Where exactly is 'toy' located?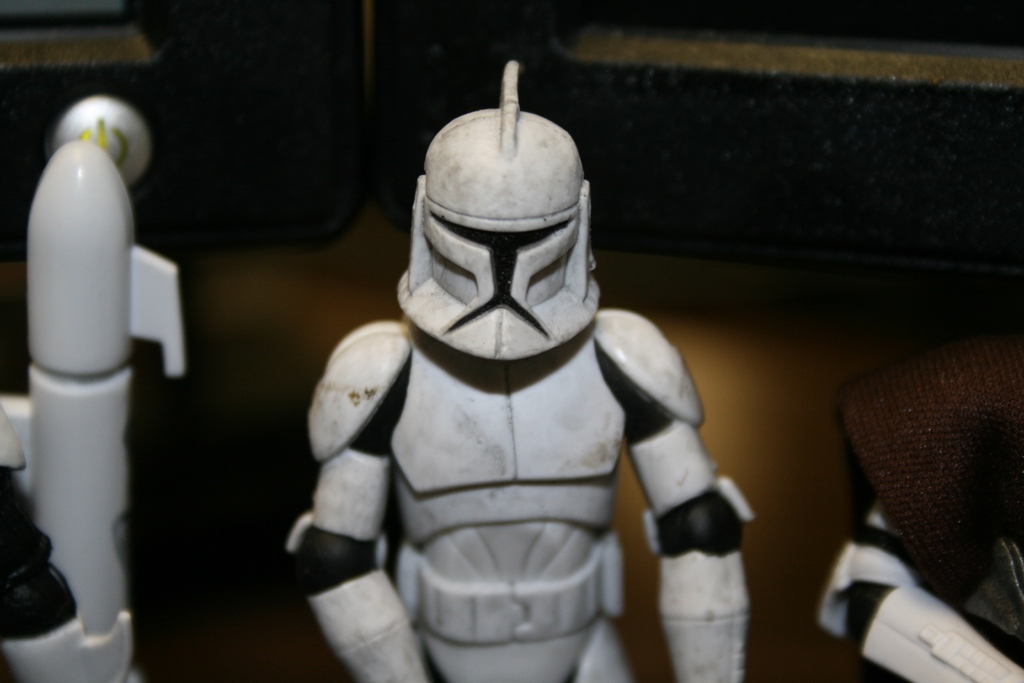
Its bounding box is 276:76:768:680.
